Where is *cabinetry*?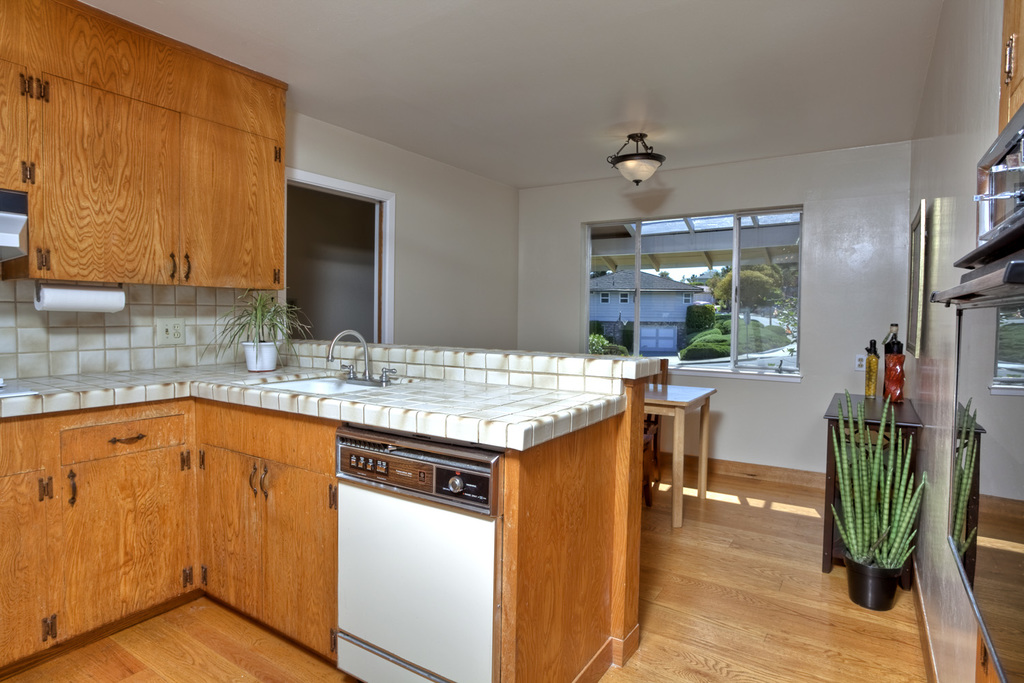
left=820, top=394, right=928, bottom=579.
